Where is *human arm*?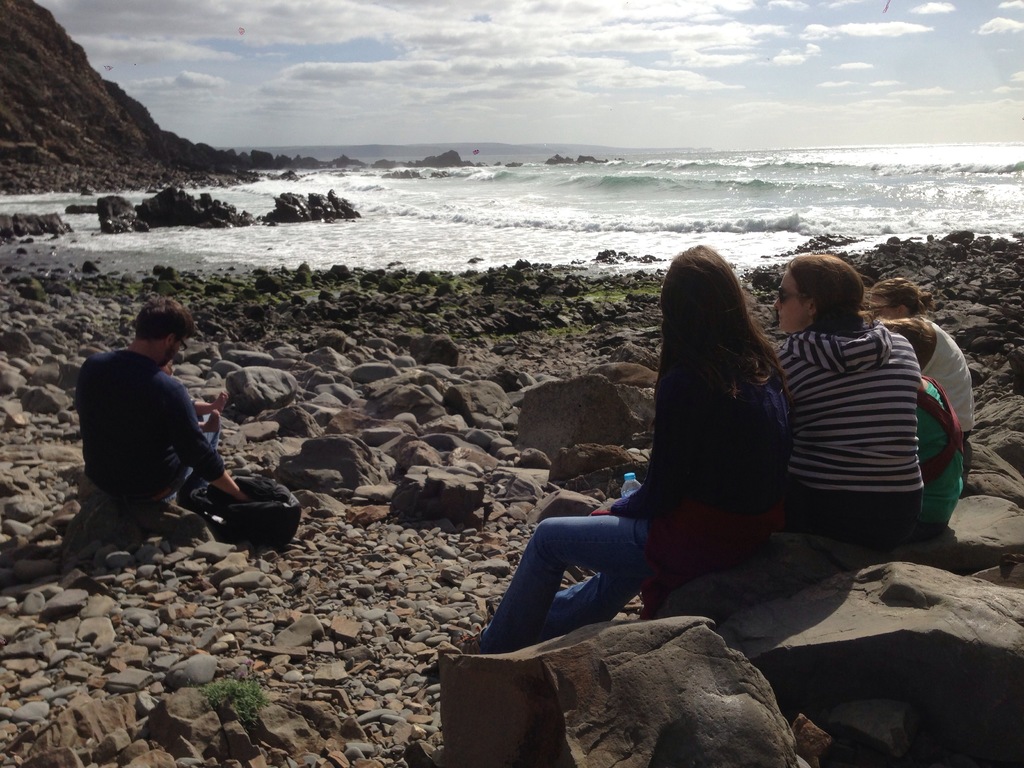
(x1=213, y1=470, x2=252, y2=497).
